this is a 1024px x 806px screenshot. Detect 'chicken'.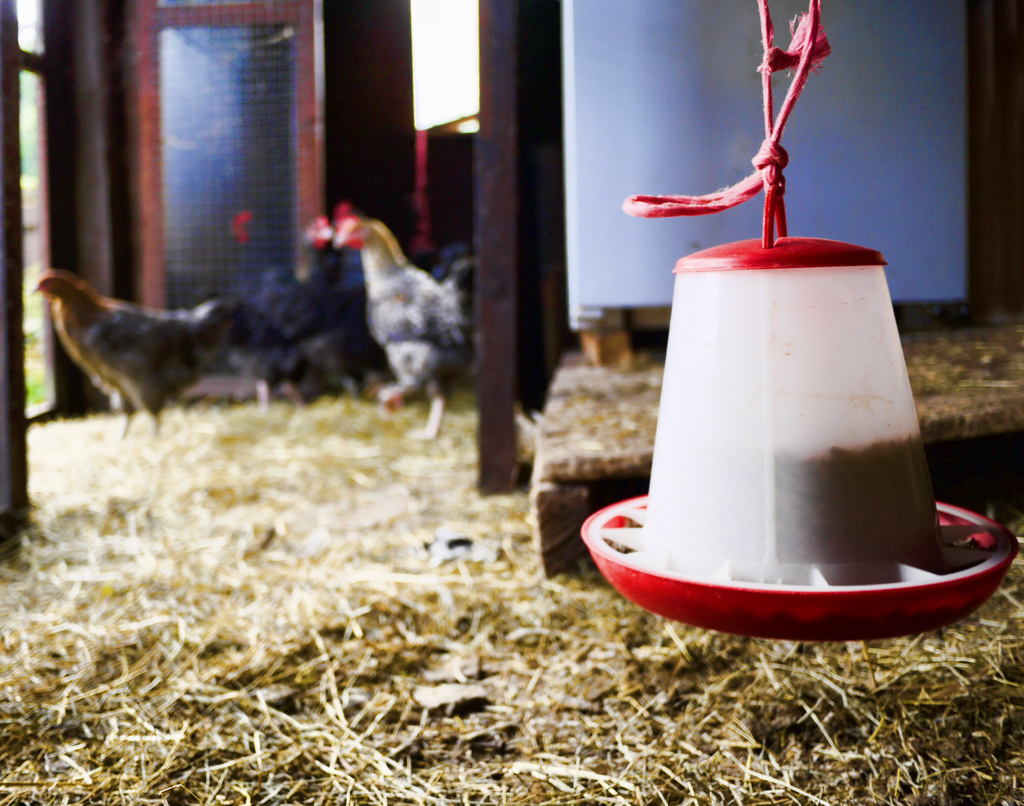
pyautogui.locateOnScreen(304, 193, 484, 389).
